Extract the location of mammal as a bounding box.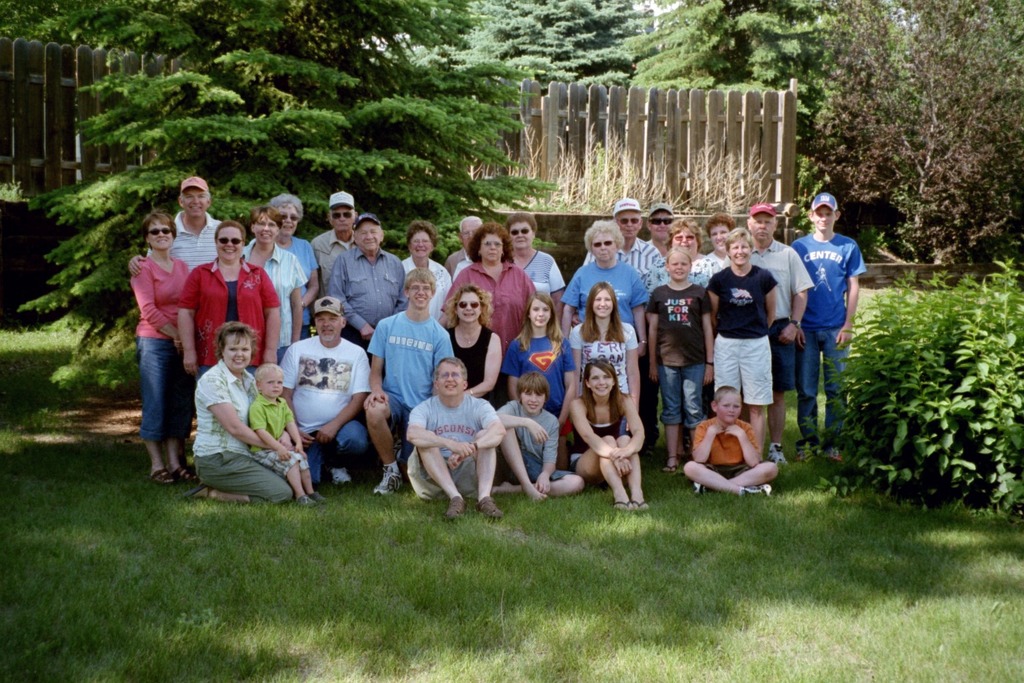
l=493, t=372, r=584, b=505.
